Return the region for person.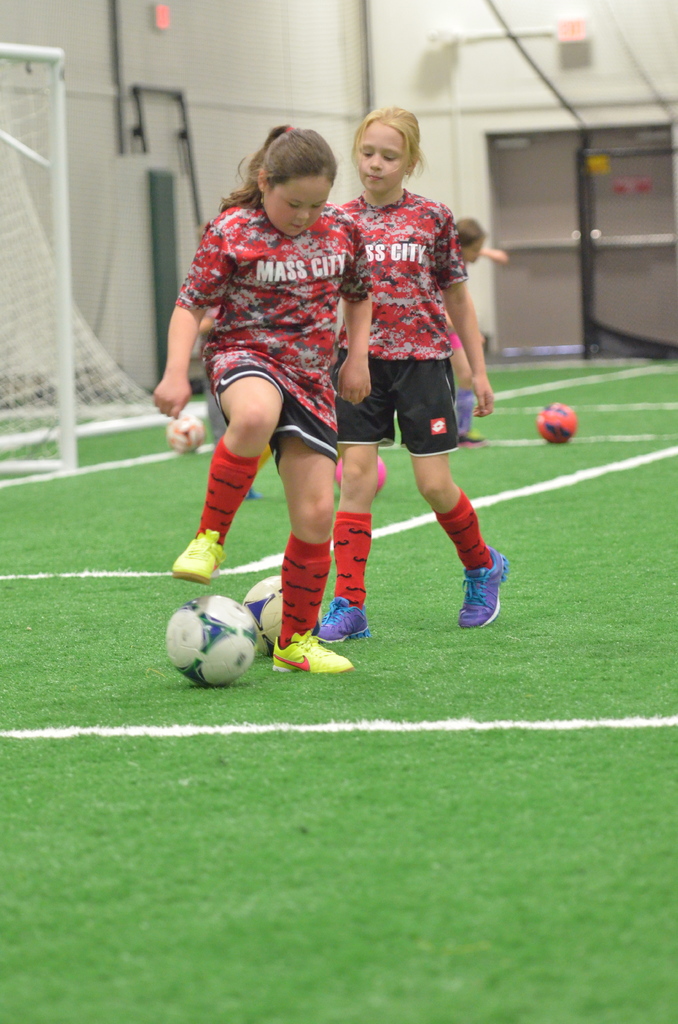
left=323, top=99, right=519, bottom=640.
